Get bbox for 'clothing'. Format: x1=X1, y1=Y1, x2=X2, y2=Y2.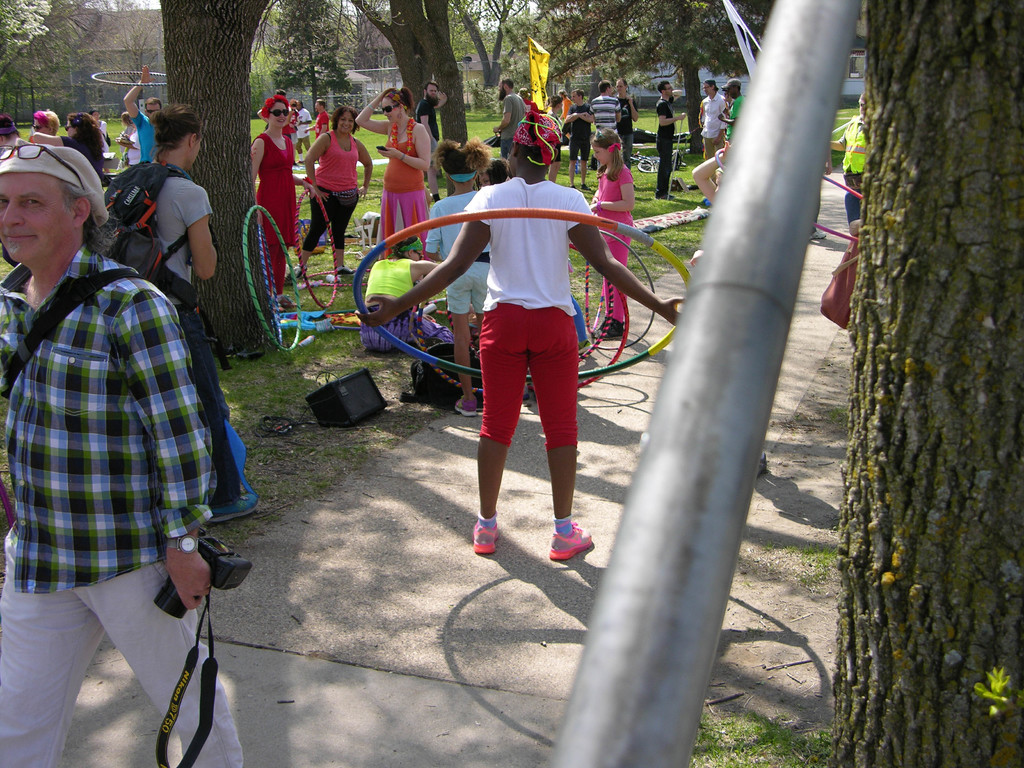
x1=697, y1=93, x2=728, y2=163.
